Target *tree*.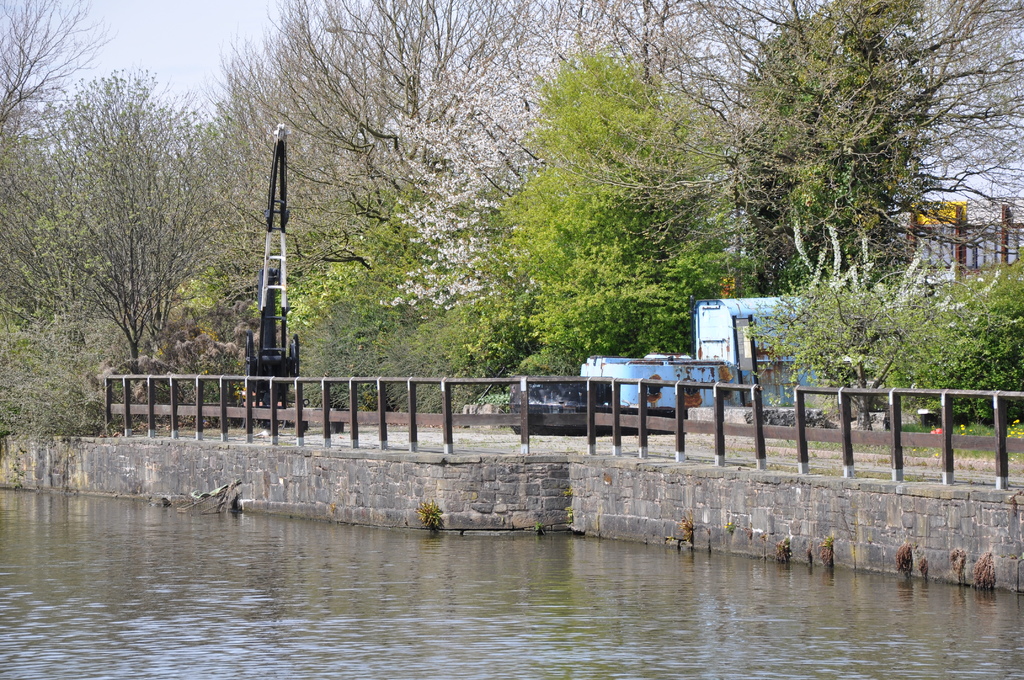
Target region: locate(37, 36, 200, 415).
